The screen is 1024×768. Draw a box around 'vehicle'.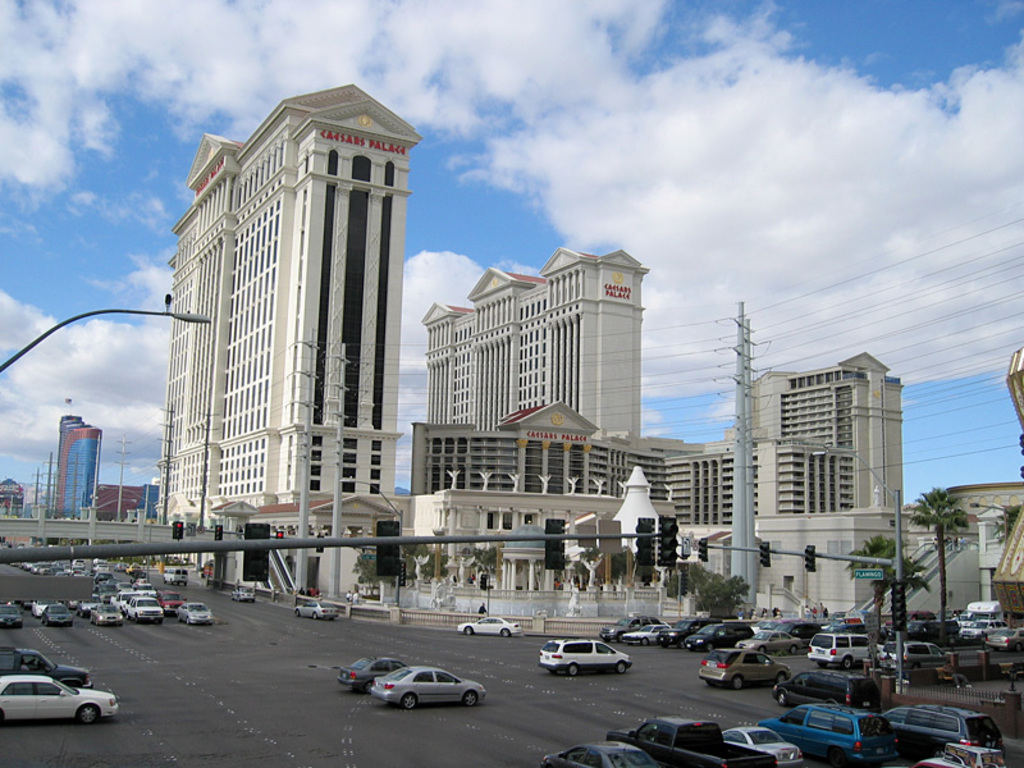
BBox(767, 618, 822, 640).
